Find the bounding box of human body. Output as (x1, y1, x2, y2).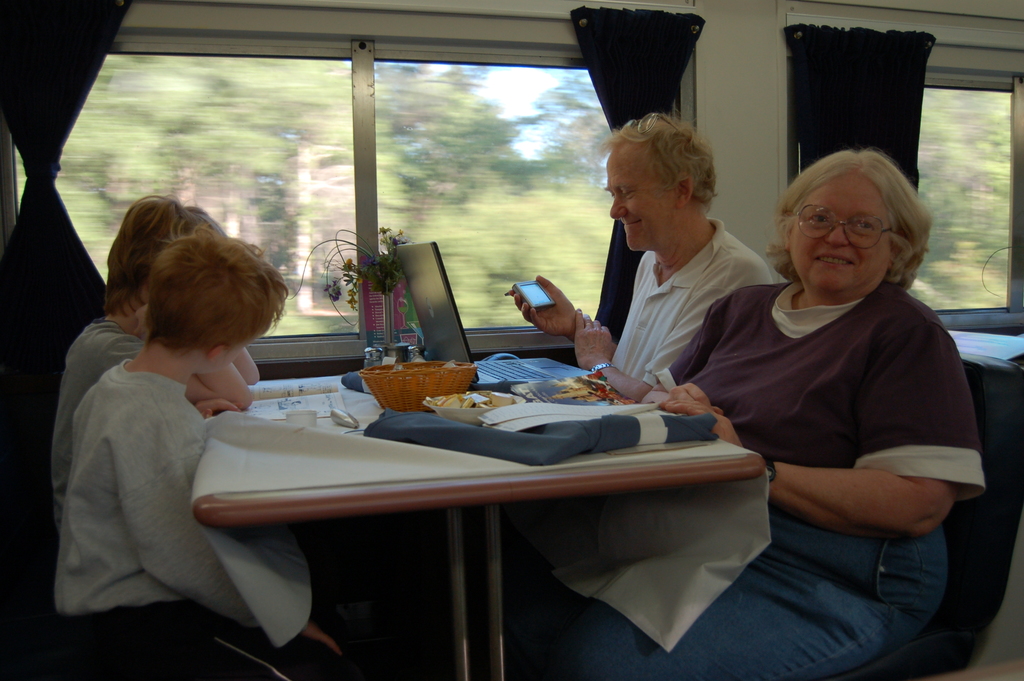
(641, 143, 995, 677).
